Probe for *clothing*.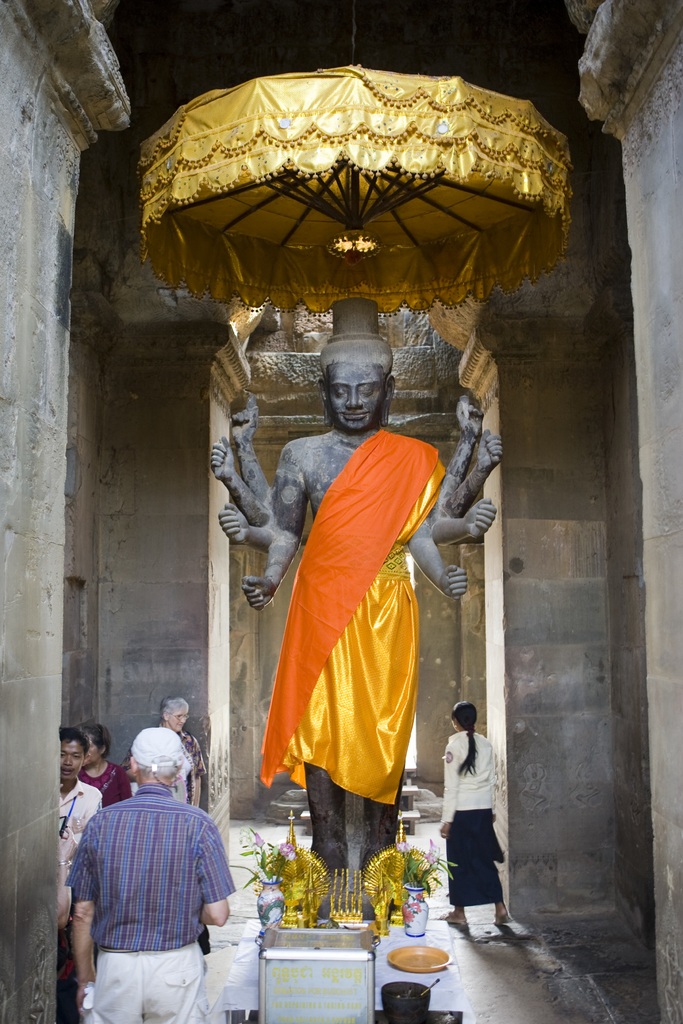
Probe result: rect(437, 735, 504, 903).
